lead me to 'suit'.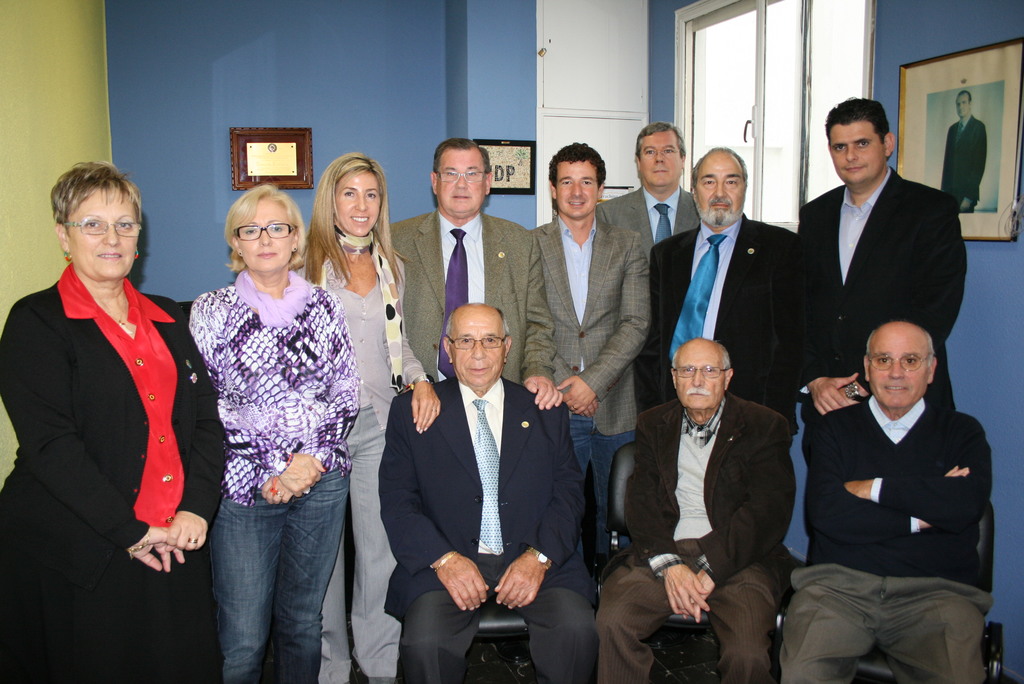
Lead to [648, 214, 801, 433].
